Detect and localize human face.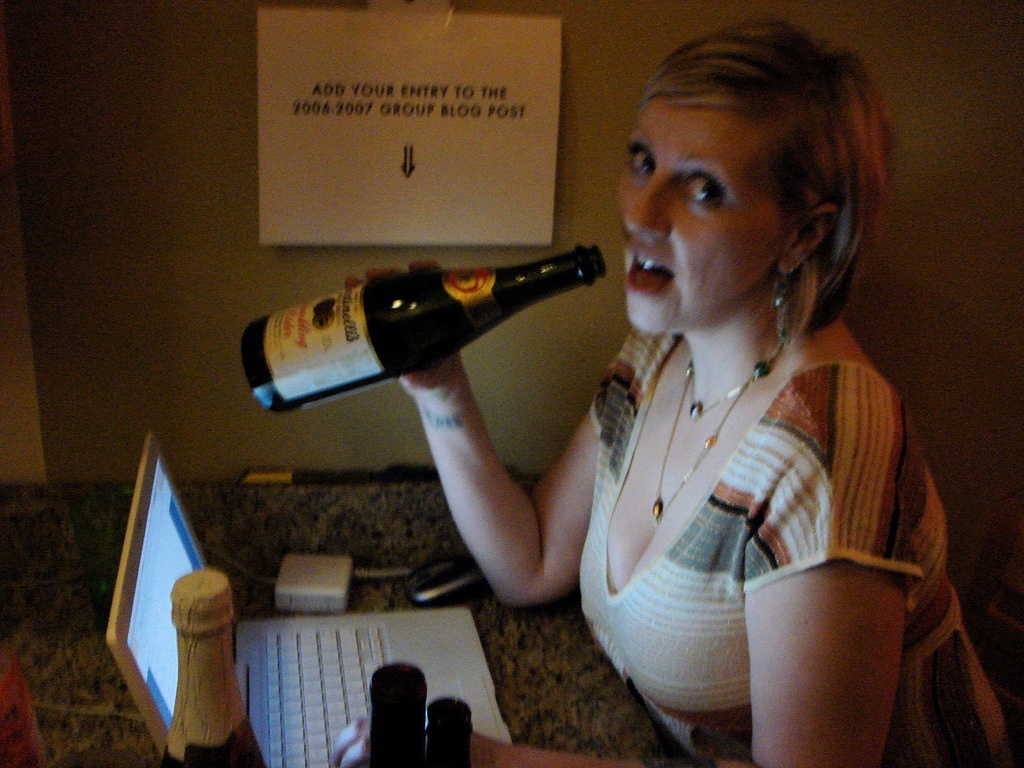
Localized at <box>611,67,782,350</box>.
